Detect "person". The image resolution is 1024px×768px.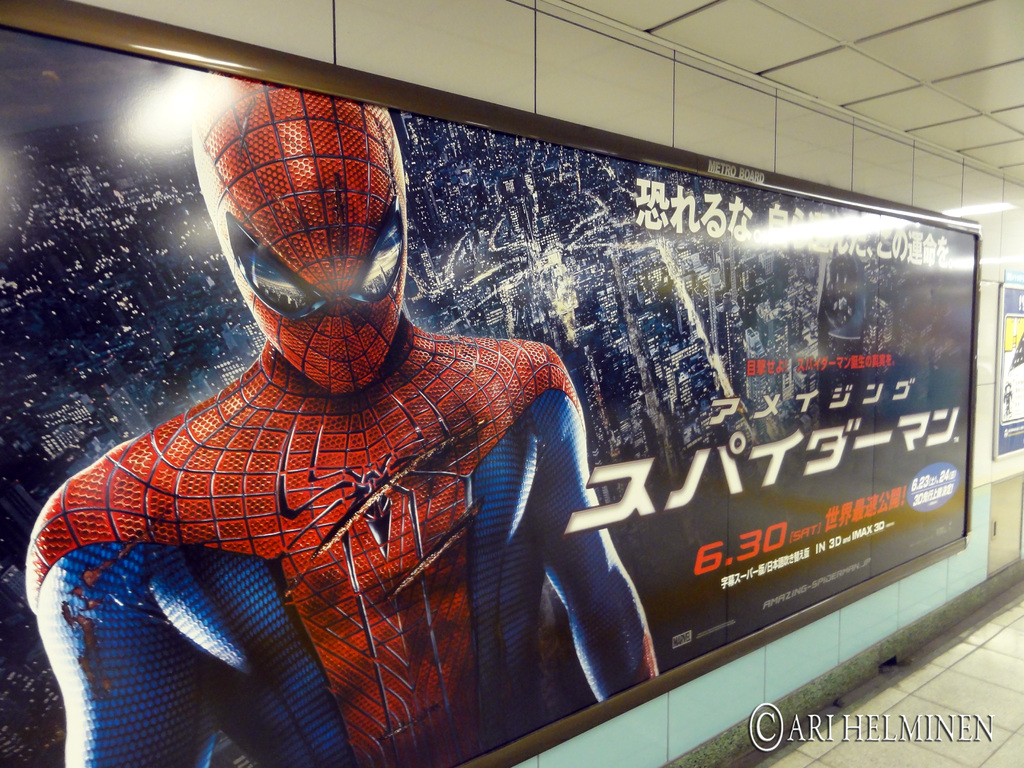
x1=53 y1=51 x2=583 y2=748.
